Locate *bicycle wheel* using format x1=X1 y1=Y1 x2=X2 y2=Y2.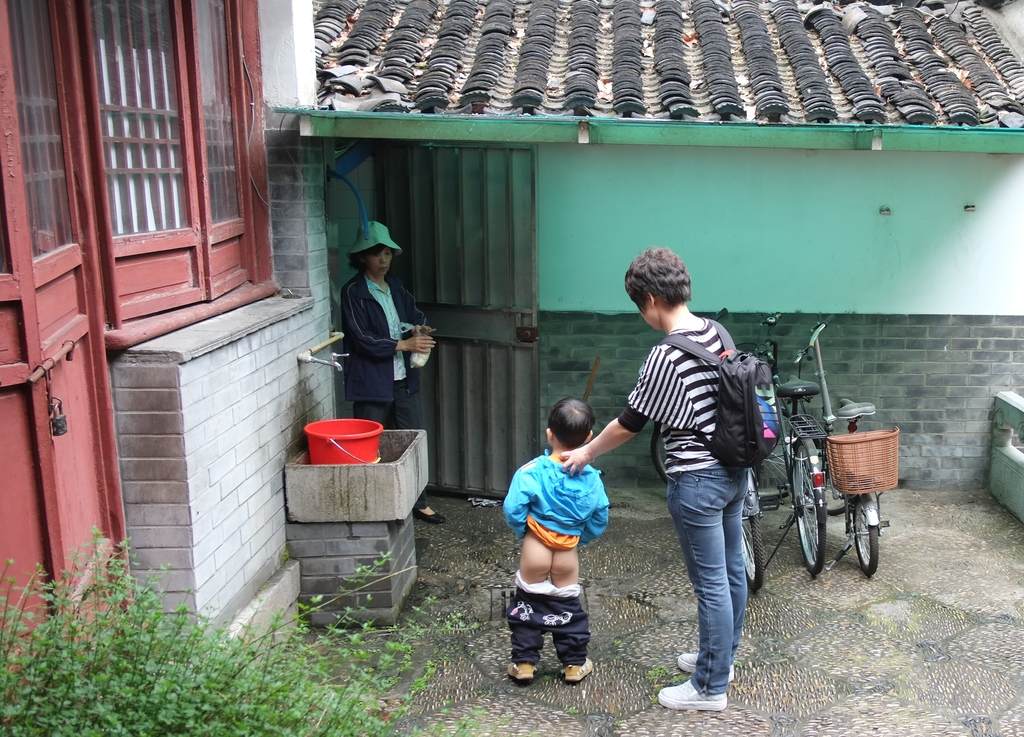
x1=785 y1=438 x2=830 y2=575.
